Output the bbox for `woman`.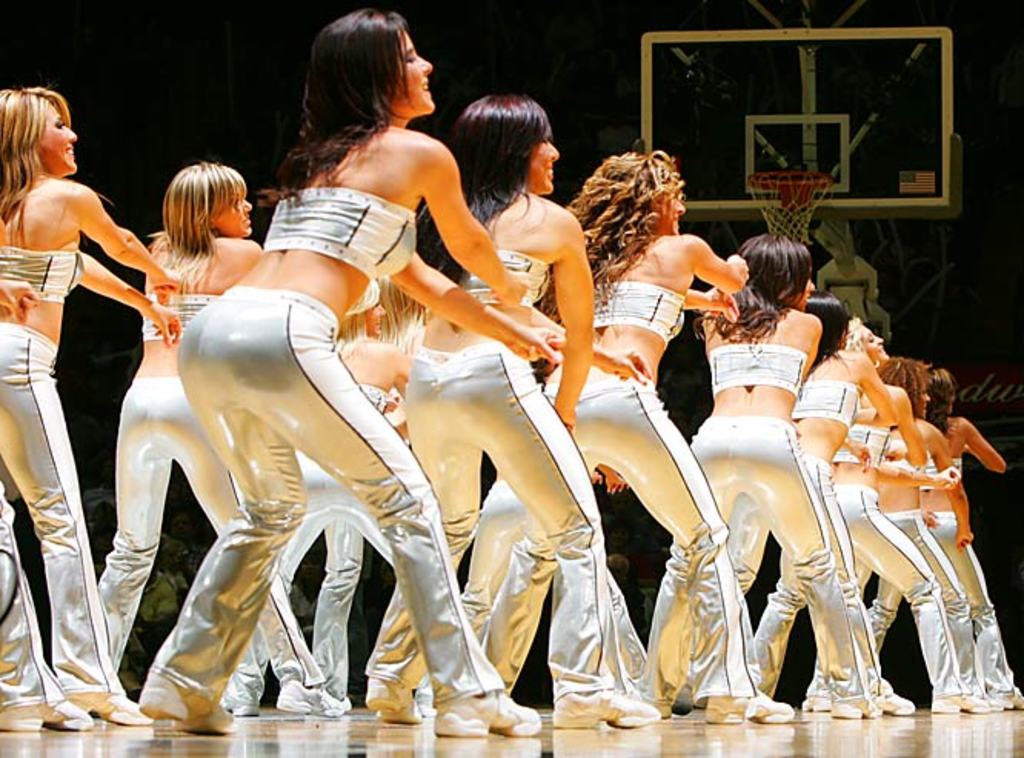
869/360/982/713.
